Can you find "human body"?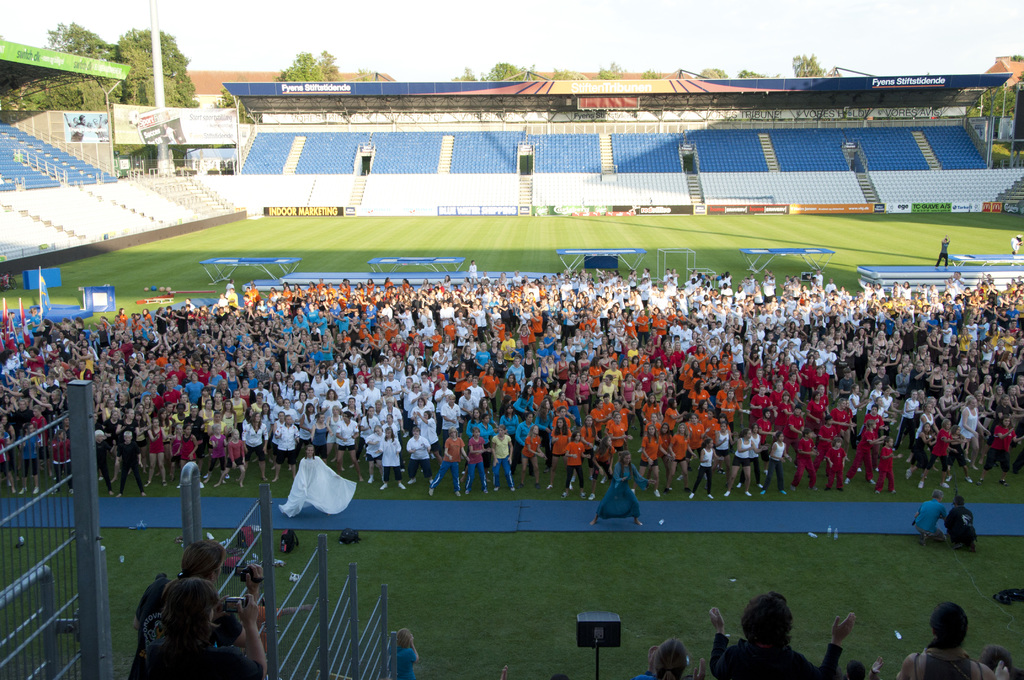
Yes, bounding box: Rect(202, 380, 214, 392).
